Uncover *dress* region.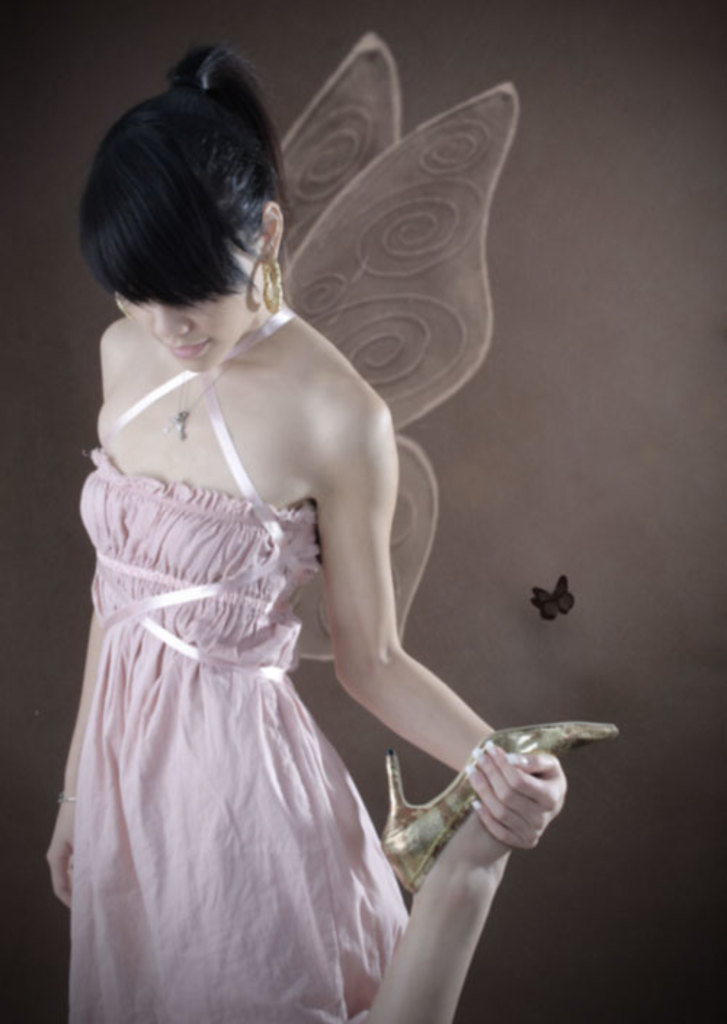
Uncovered: detection(58, 301, 410, 1023).
